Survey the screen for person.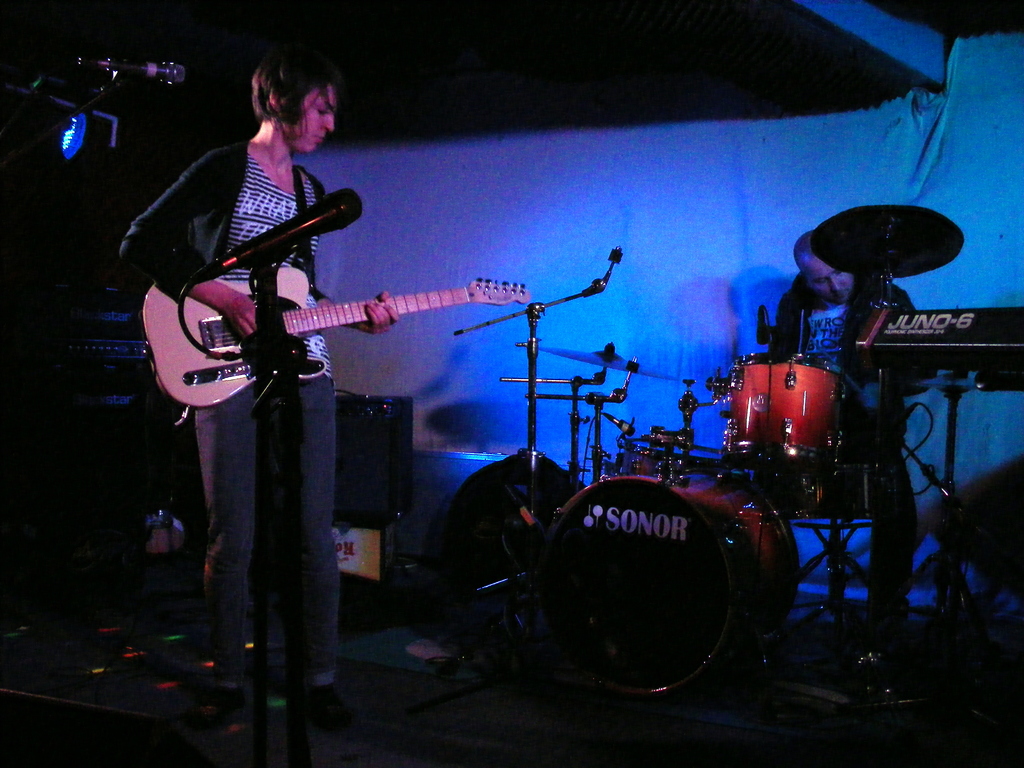
Survey found: Rect(112, 38, 403, 721).
